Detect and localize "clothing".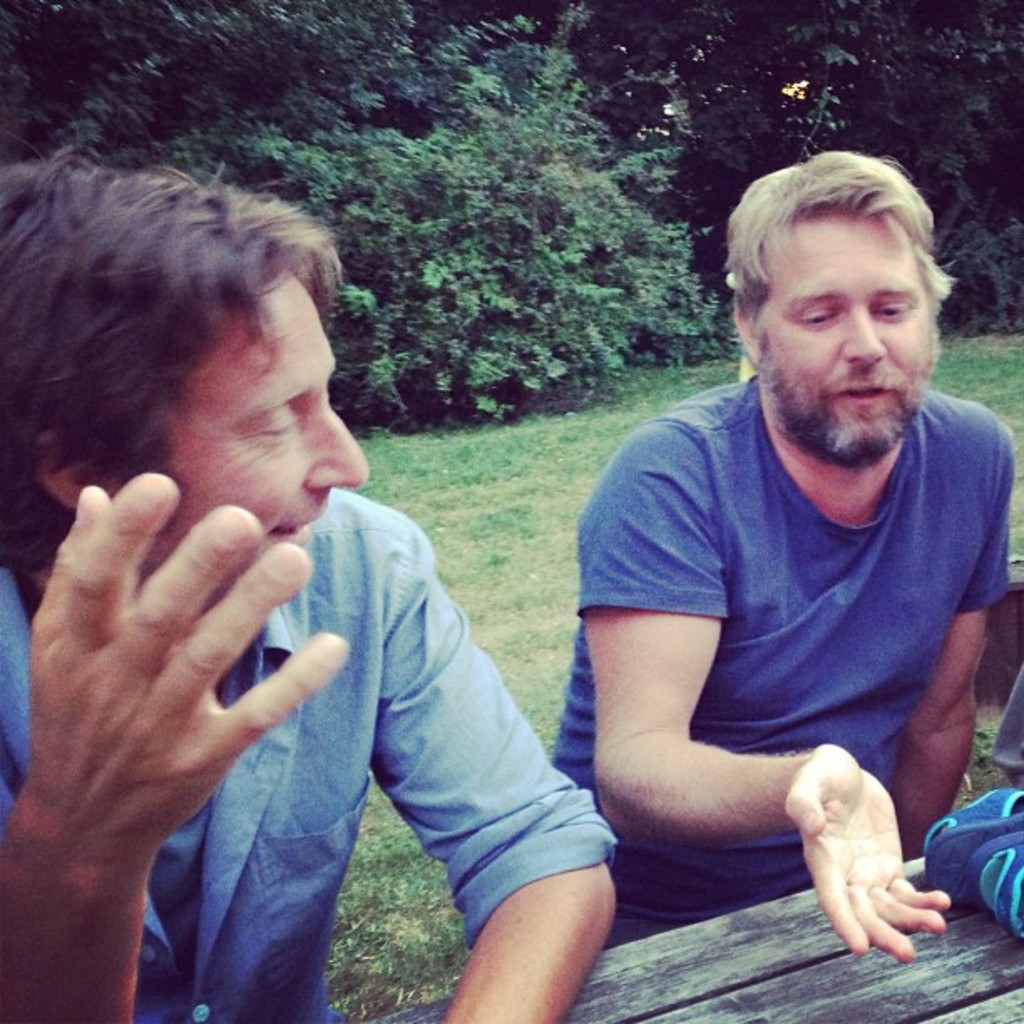
Localized at (569,316,986,930).
